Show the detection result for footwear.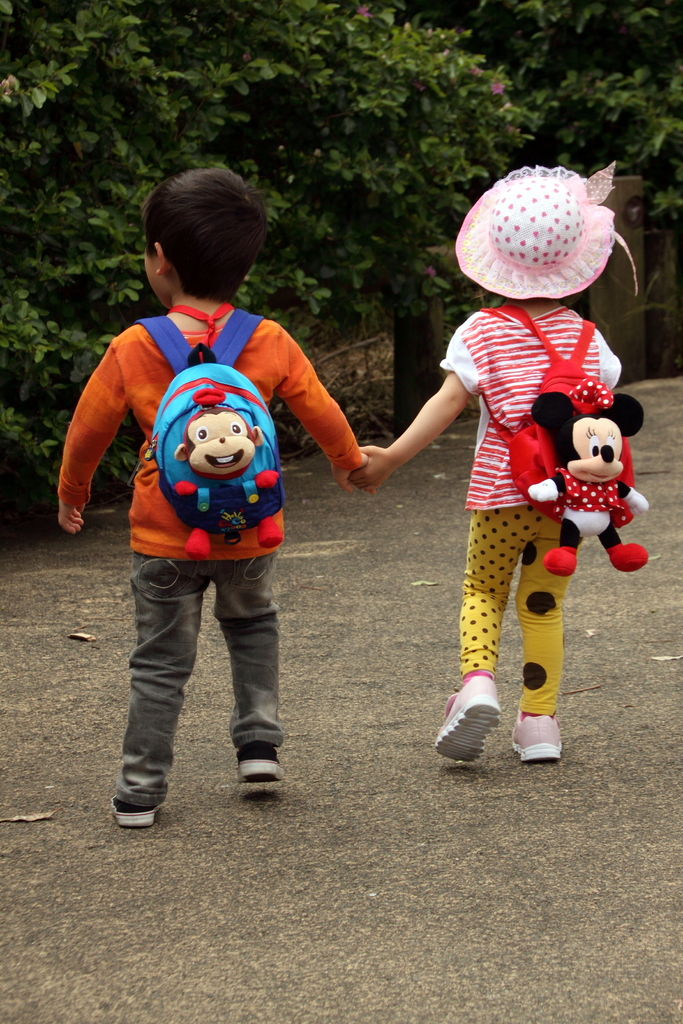
rect(229, 738, 289, 788).
